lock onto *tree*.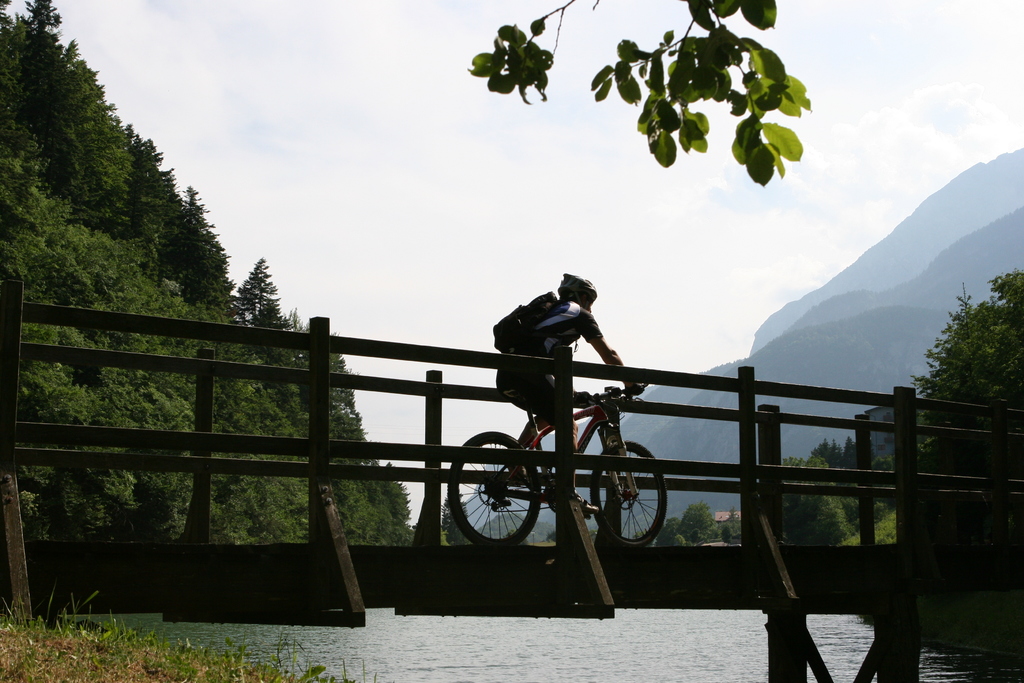
Locked: x1=326 y1=345 x2=420 y2=550.
